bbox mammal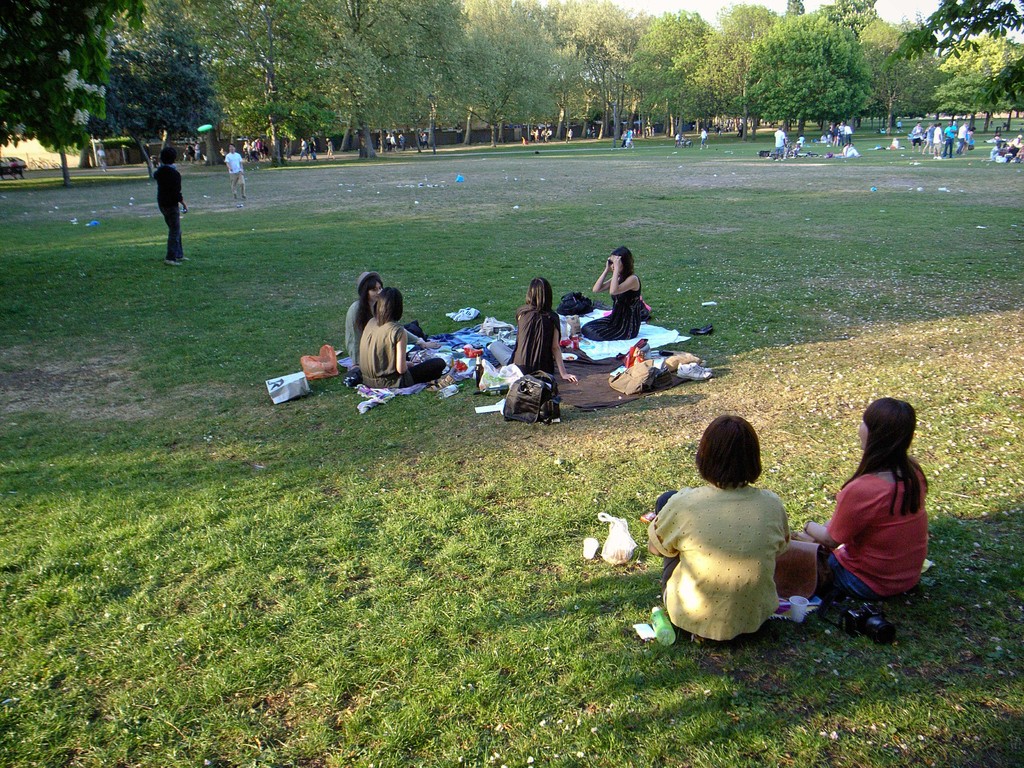
bbox=[840, 141, 857, 157]
